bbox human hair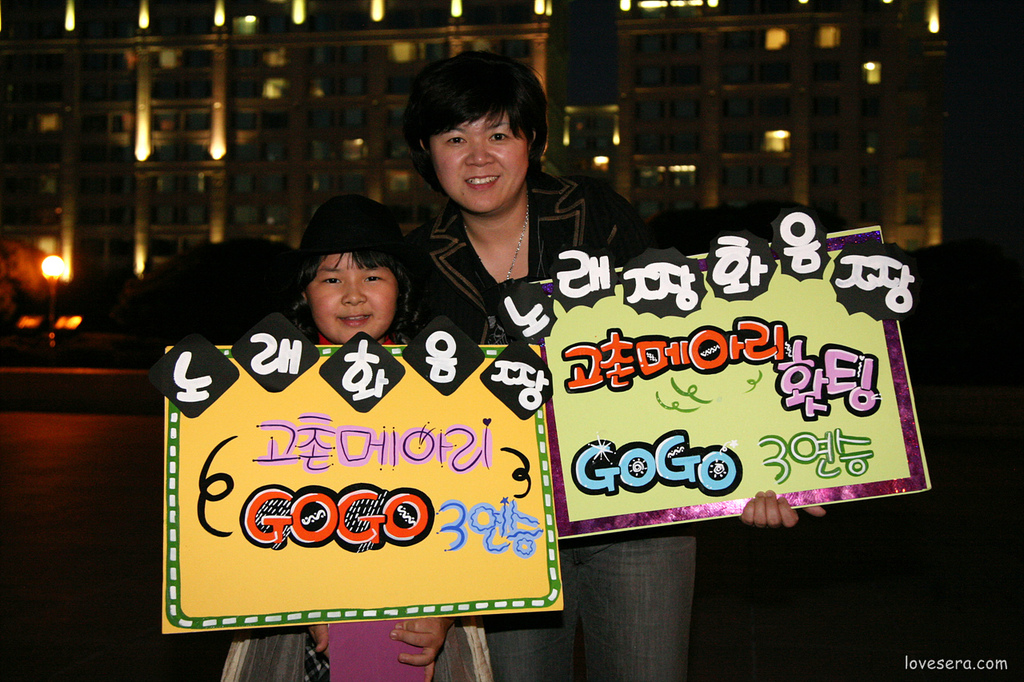
bbox=(283, 249, 423, 348)
